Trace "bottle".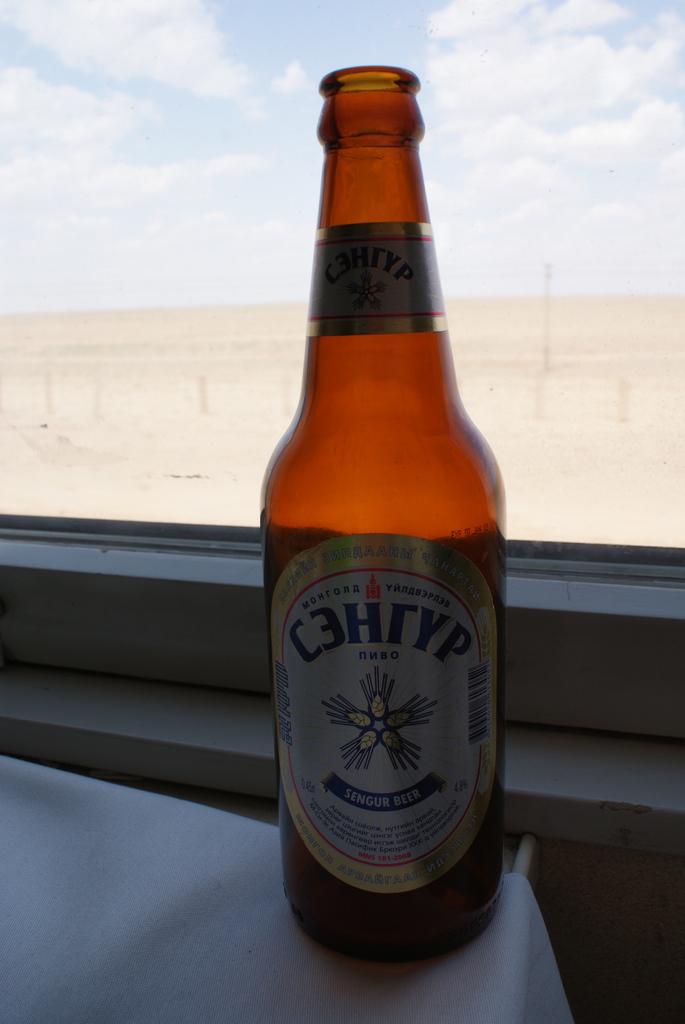
Traced to box=[258, 65, 505, 964].
